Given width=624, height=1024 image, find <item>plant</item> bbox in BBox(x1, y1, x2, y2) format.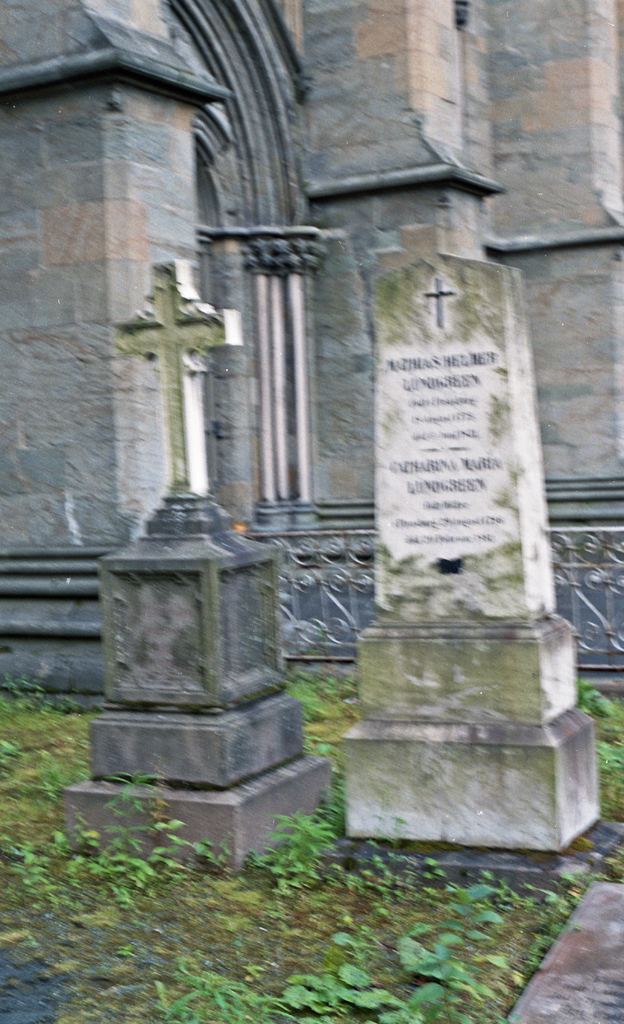
BBox(110, 770, 152, 840).
